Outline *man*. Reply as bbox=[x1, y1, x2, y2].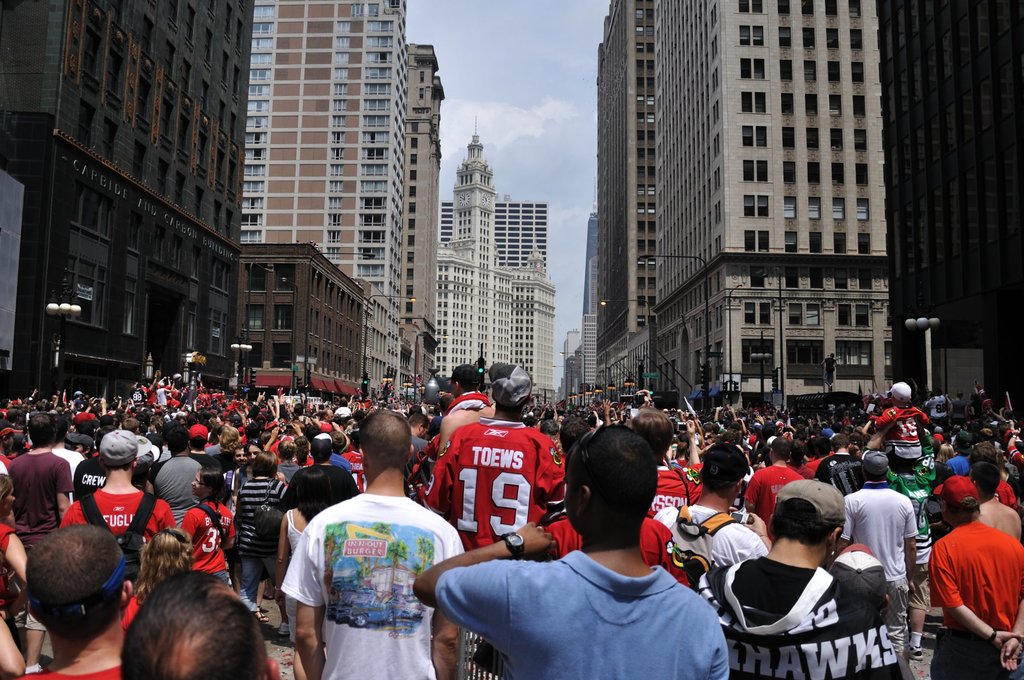
bbox=[273, 408, 474, 679].
